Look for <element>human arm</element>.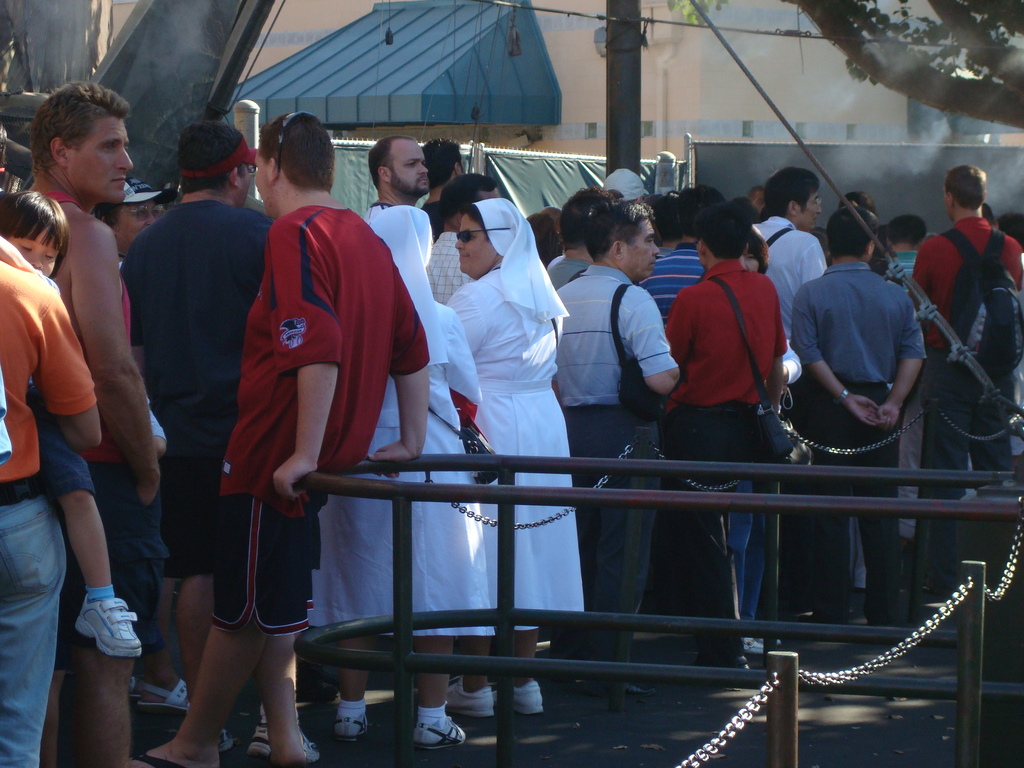
Found: BBox(436, 314, 481, 420).
